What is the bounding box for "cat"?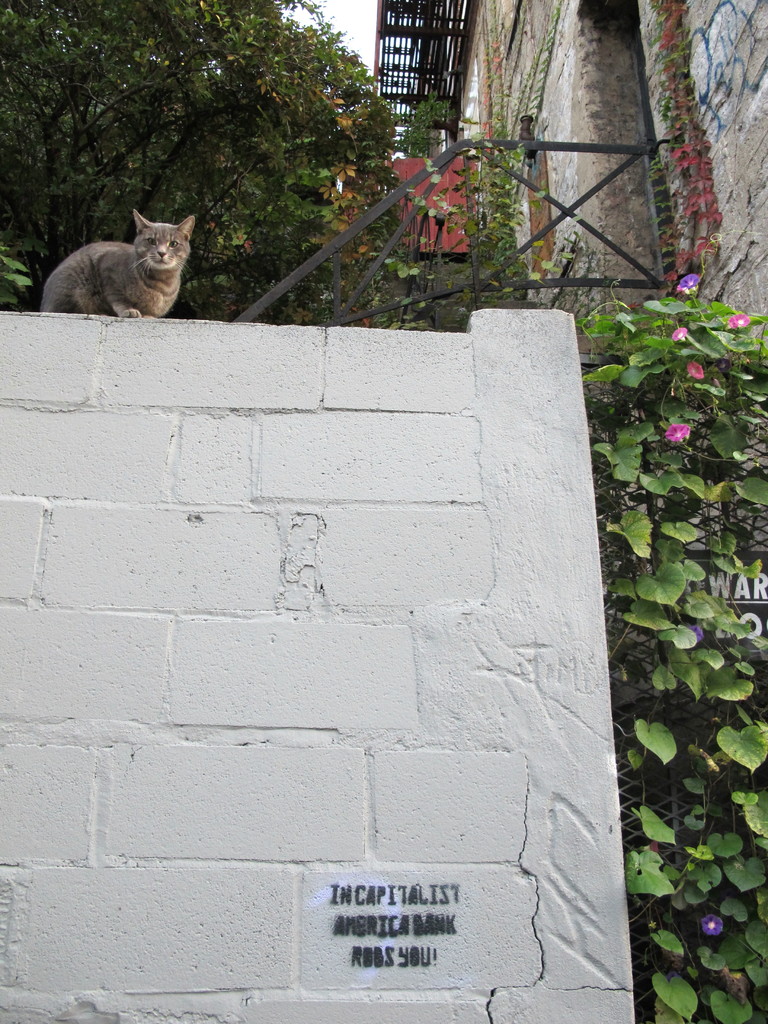
Rect(41, 214, 191, 318).
